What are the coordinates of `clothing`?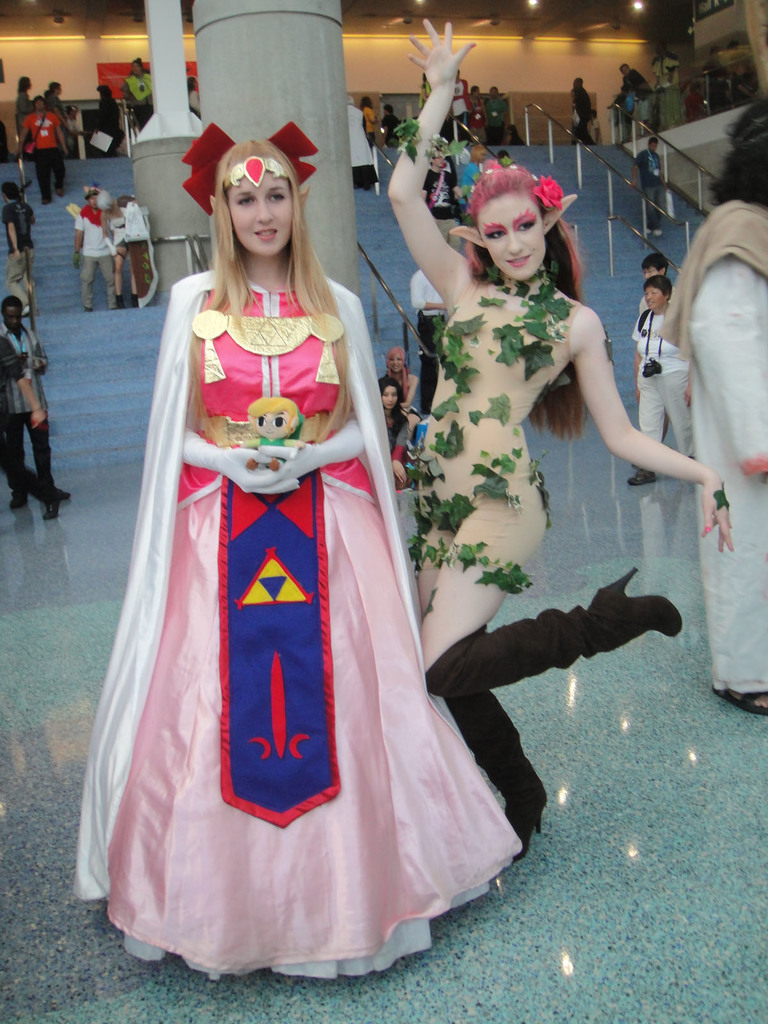
l=78, t=207, r=122, b=308.
